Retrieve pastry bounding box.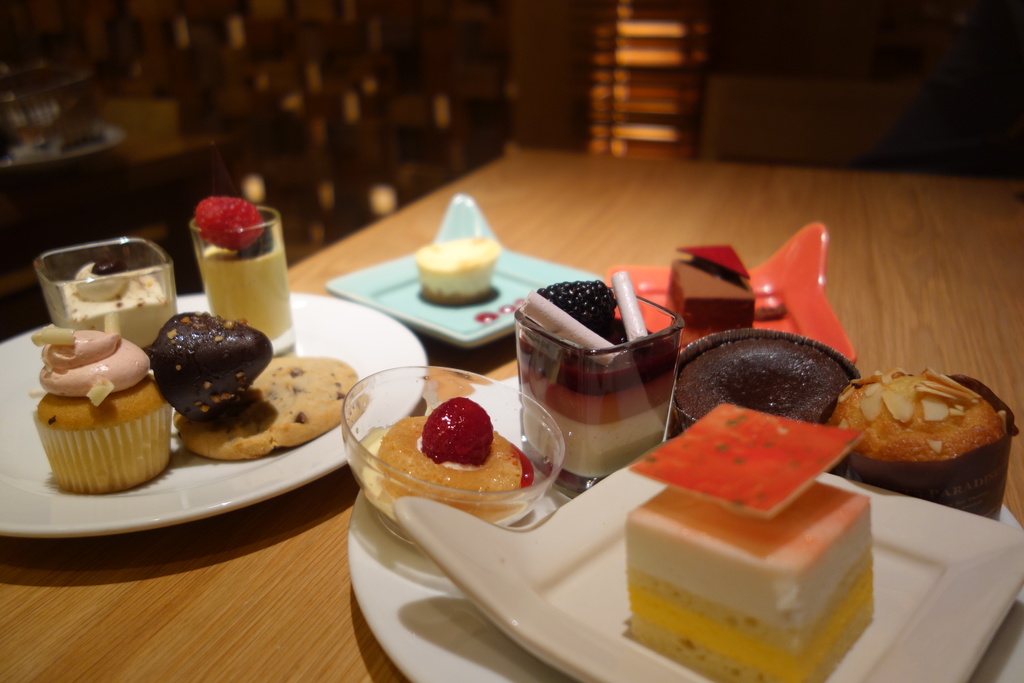
Bounding box: crop(33, 322, 177, 498).
